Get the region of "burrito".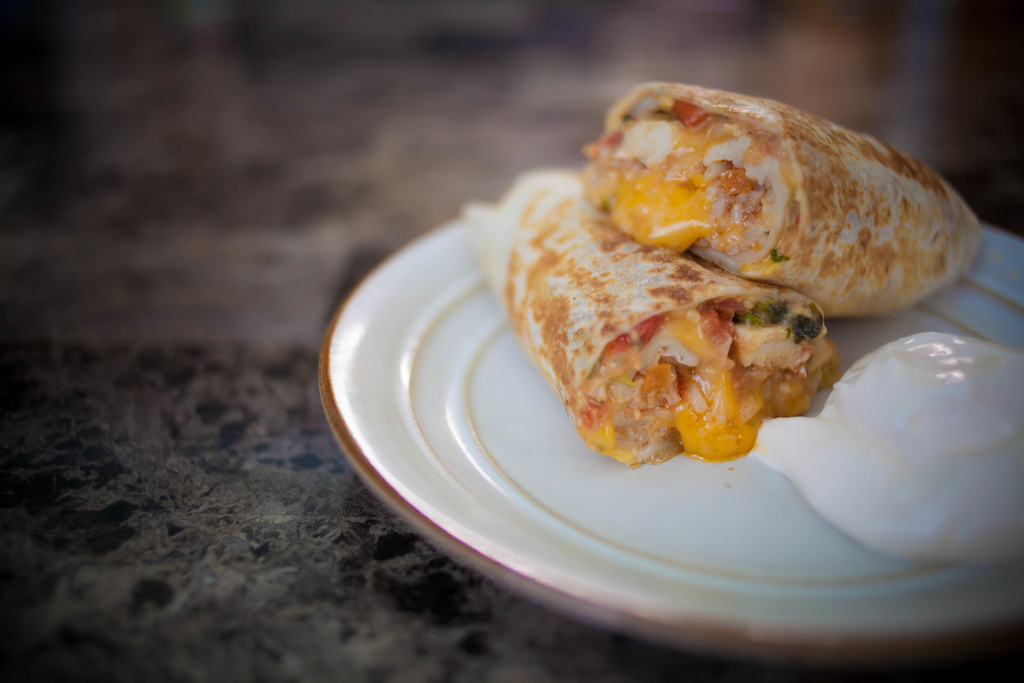
<box>481,197,854,468</box>.
